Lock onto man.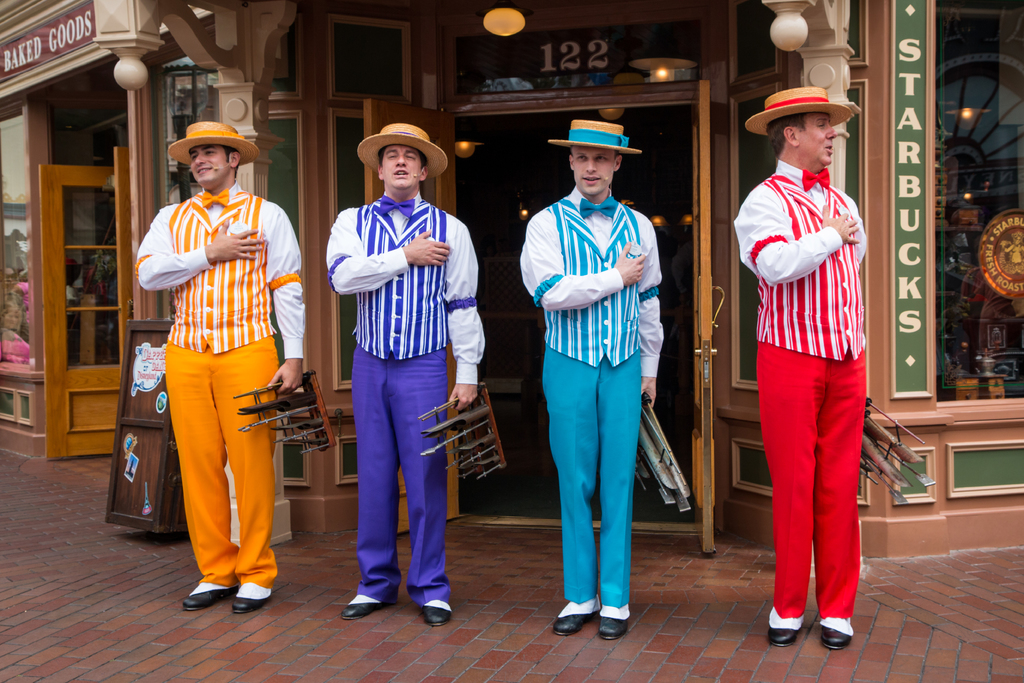
Locked: <region>326, 120, 484, 623</region>.
